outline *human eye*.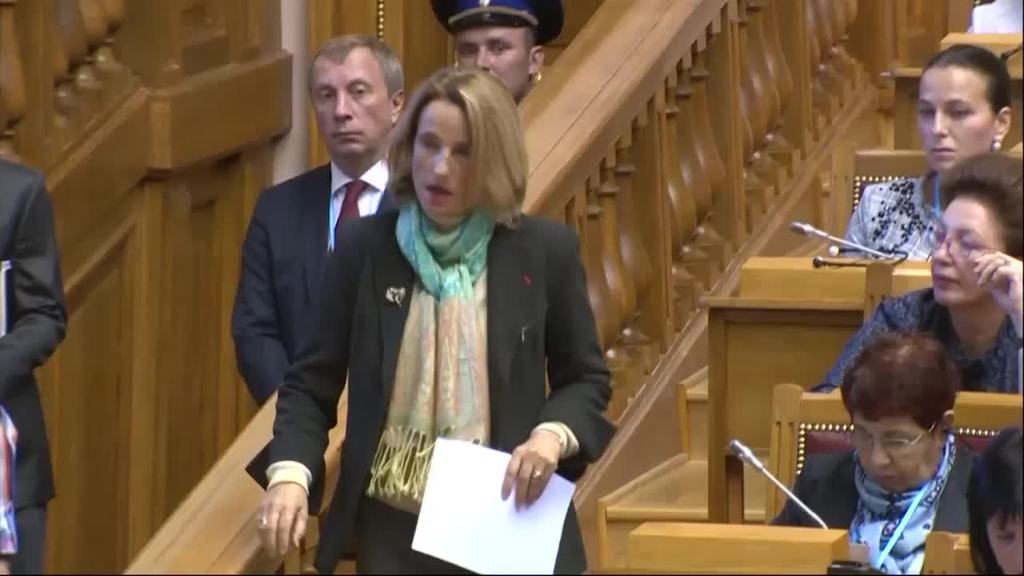
Outline: <region>959, 235, 978, 247</region>.
